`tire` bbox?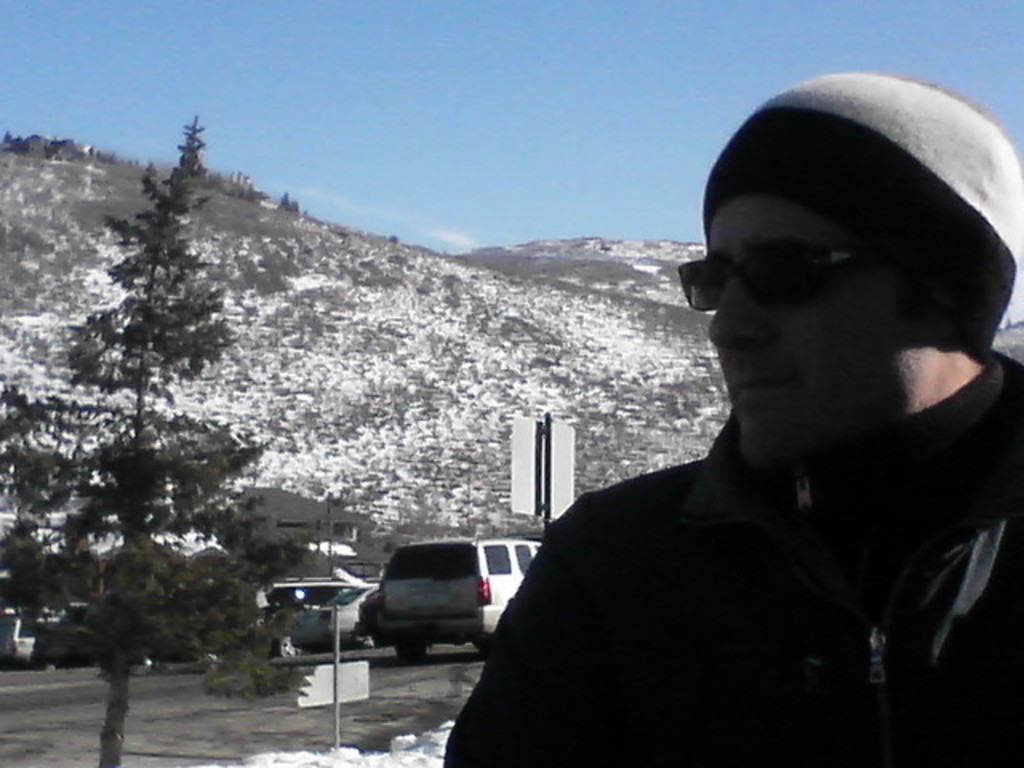
(477, 638, 498, 654)
